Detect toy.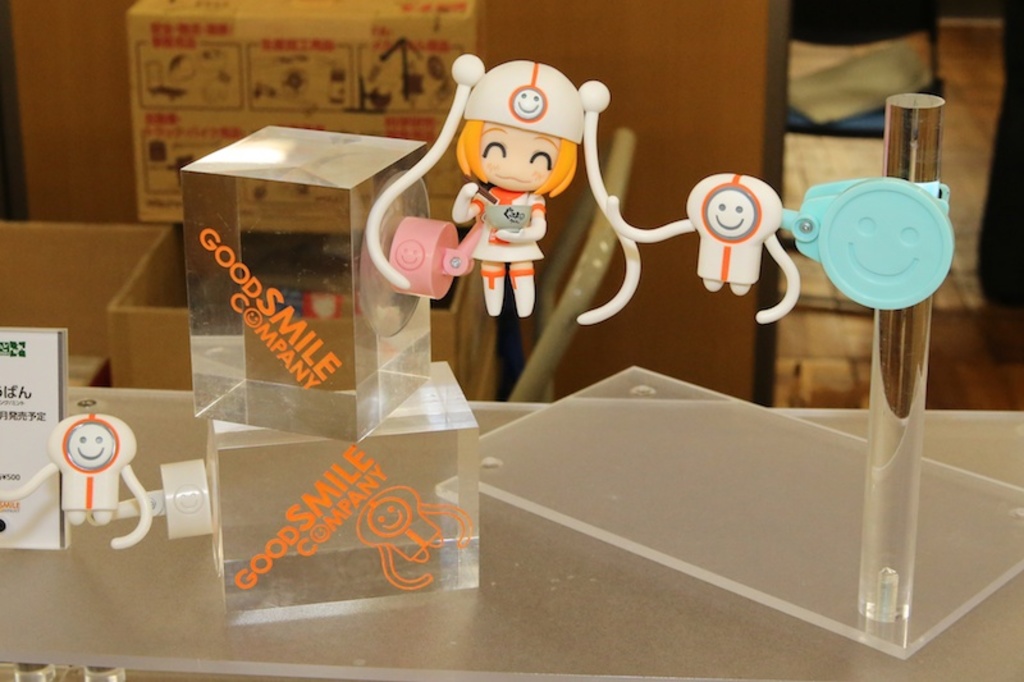
Detected at locate(38, 407, 141, 553).
